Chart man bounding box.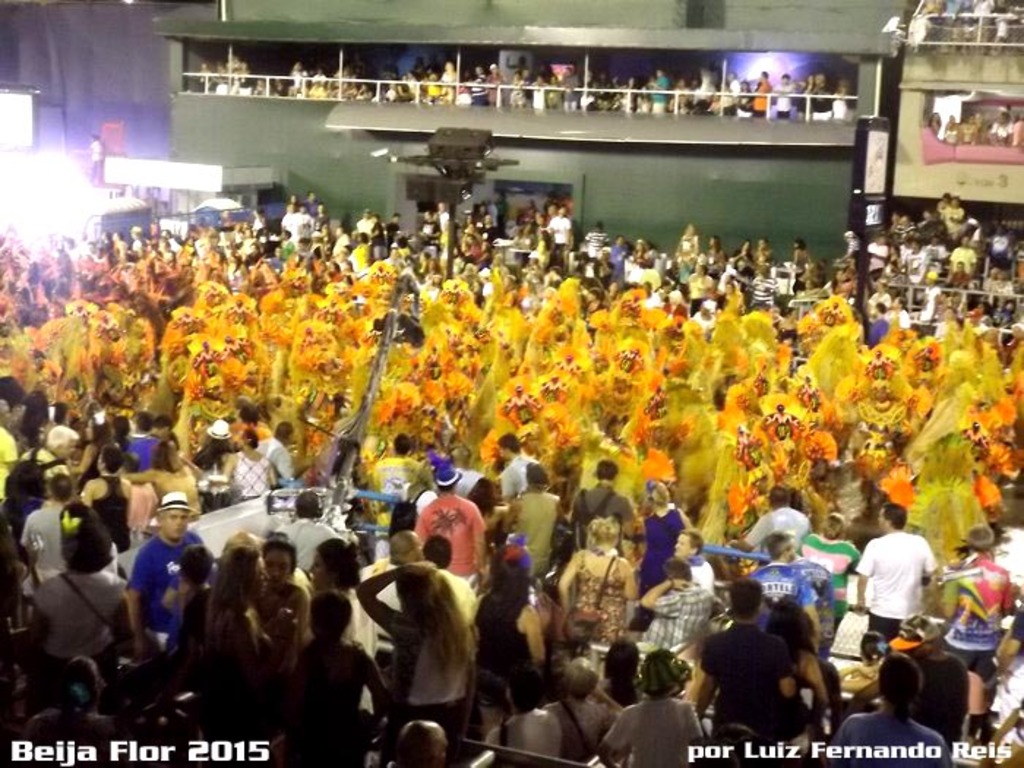
Charted: 424:459:483:587.
